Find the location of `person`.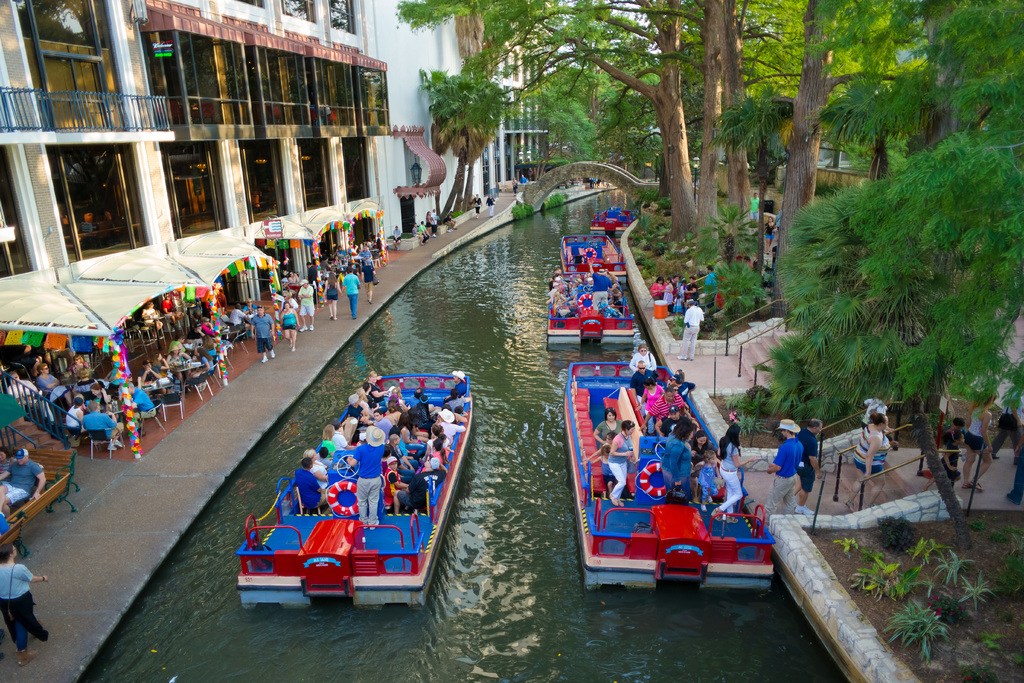
Location: region(358, 245, 371, 259).
